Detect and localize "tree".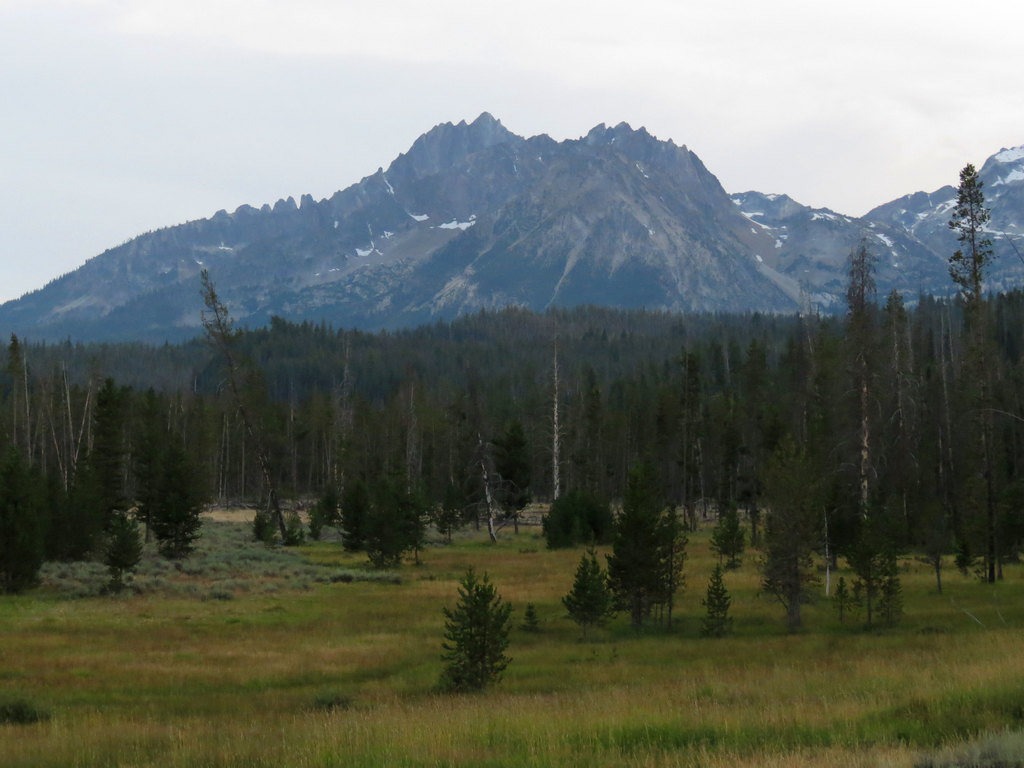
Localized at {"x1": 431, "y1": 569, "x2": 521, "y2": 689}.
